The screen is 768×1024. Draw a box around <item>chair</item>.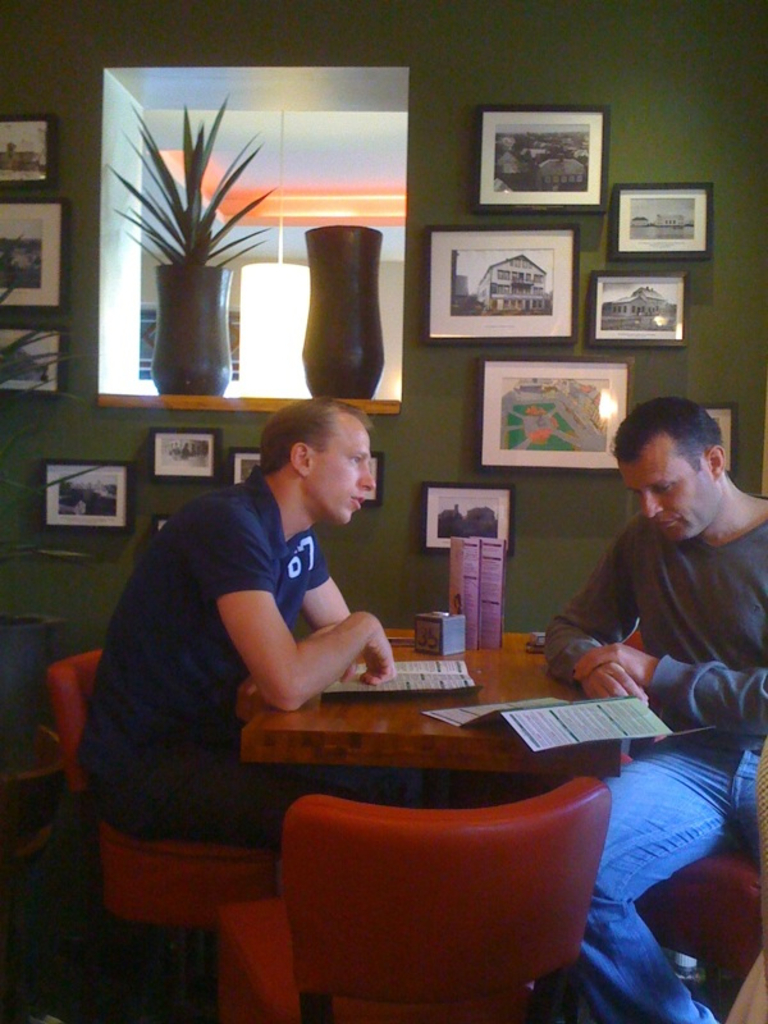
box=[274, 737, 625, 998].
